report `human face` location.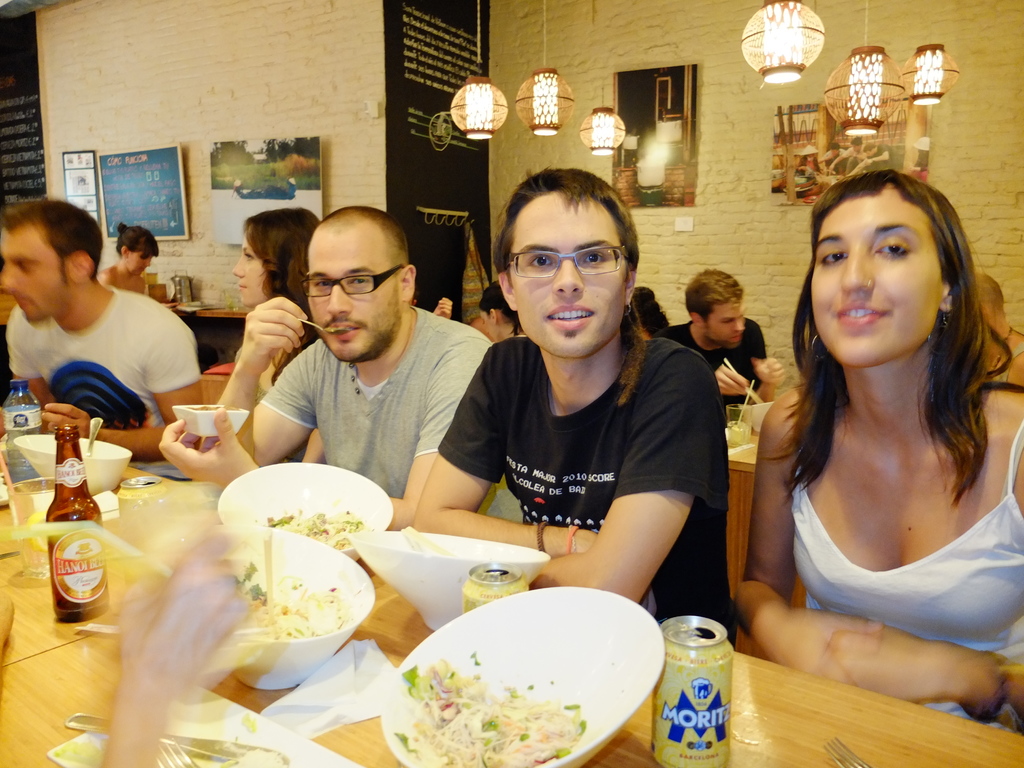
Report: <region>851, 141, 861, 153</region>.
